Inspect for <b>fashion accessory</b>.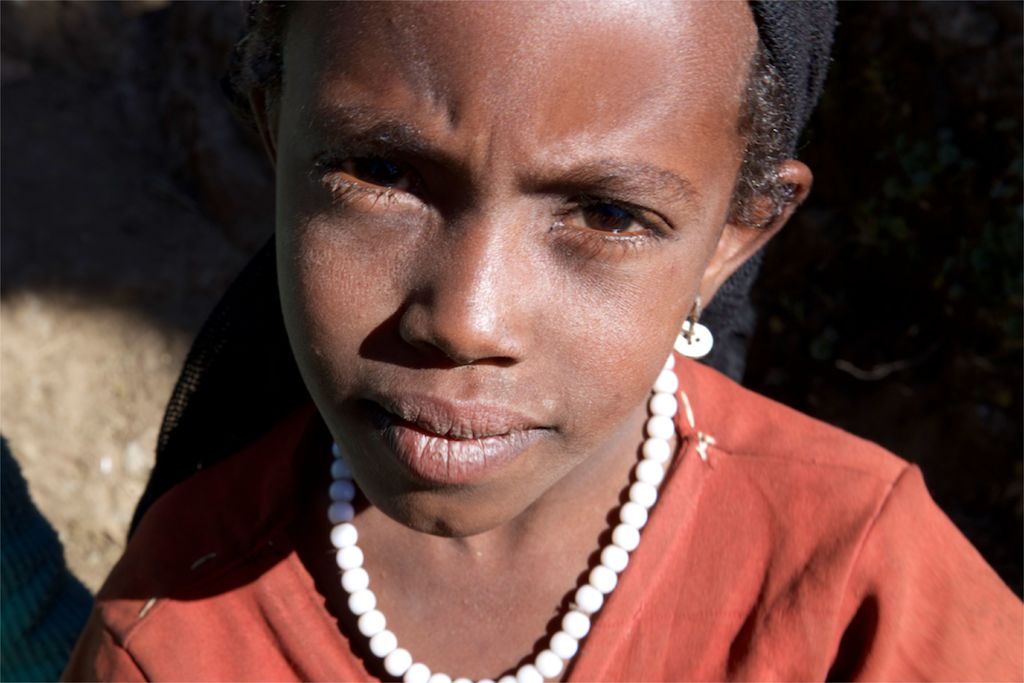
Inspection: detection(746, 0, 838, 161).
